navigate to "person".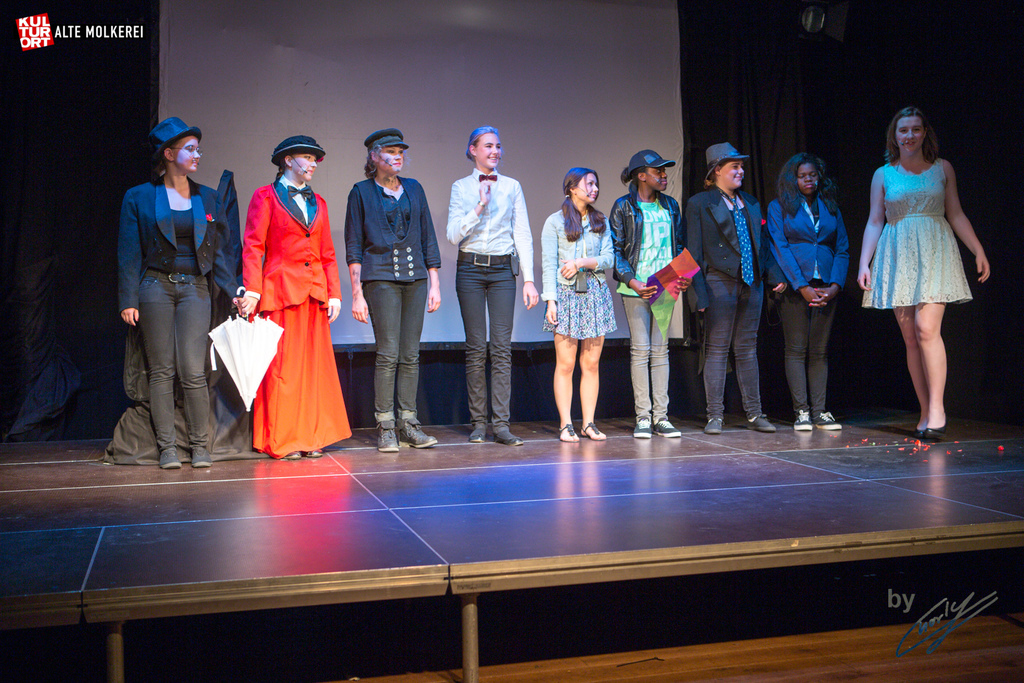
Navigation target: (x1=601, y1=146, x2=694, y2=453).
